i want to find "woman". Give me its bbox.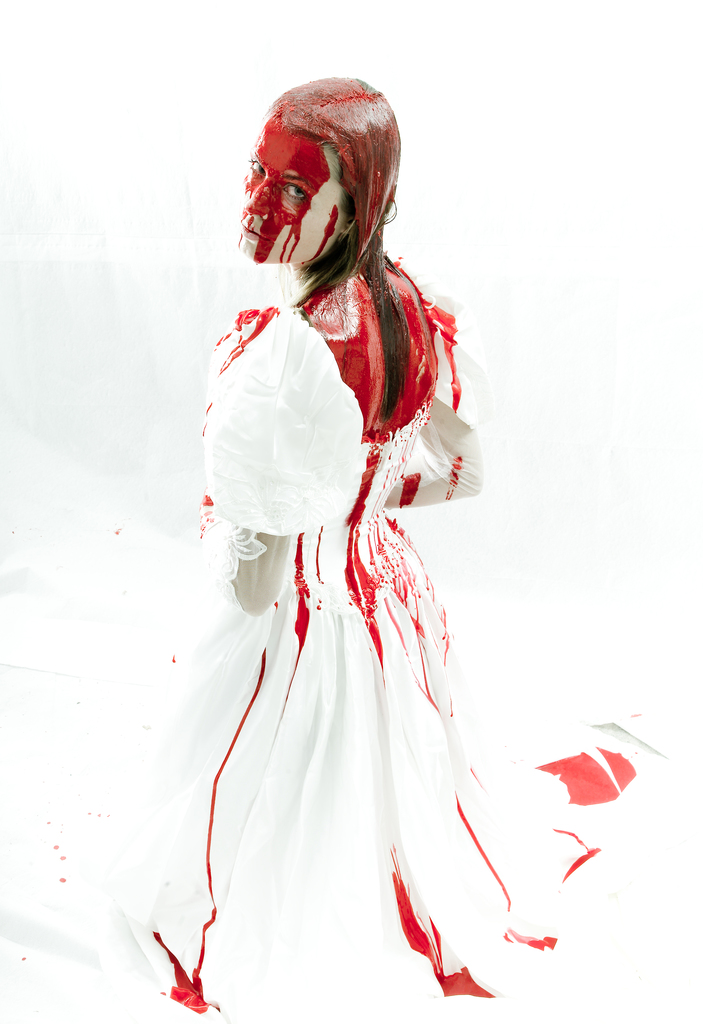
rect(161, 53, 523, 1023).
